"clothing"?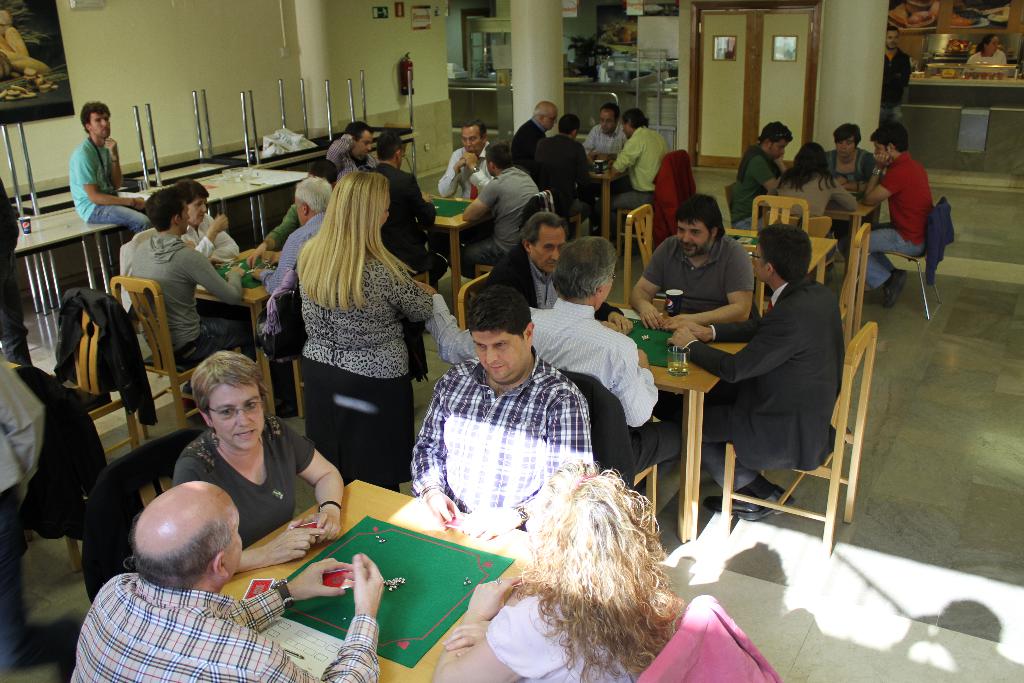
{"left": 580, "top": 120, "right": 625, "bottom": 158}
